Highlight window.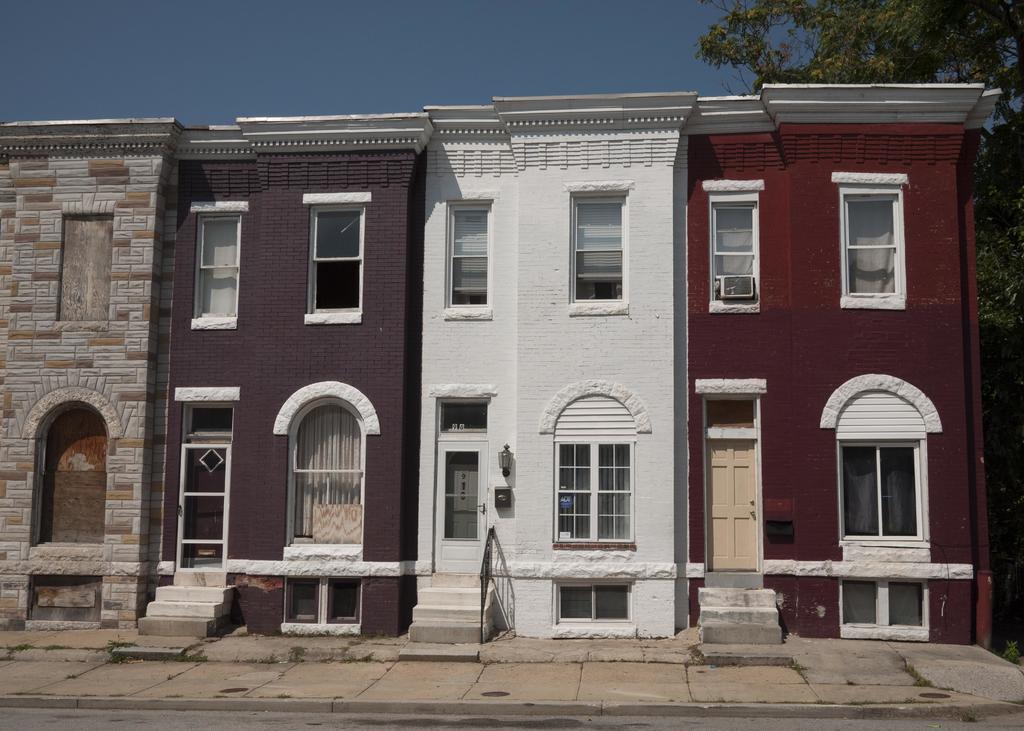
Highlighted region: 710, 207, 754, 276.
